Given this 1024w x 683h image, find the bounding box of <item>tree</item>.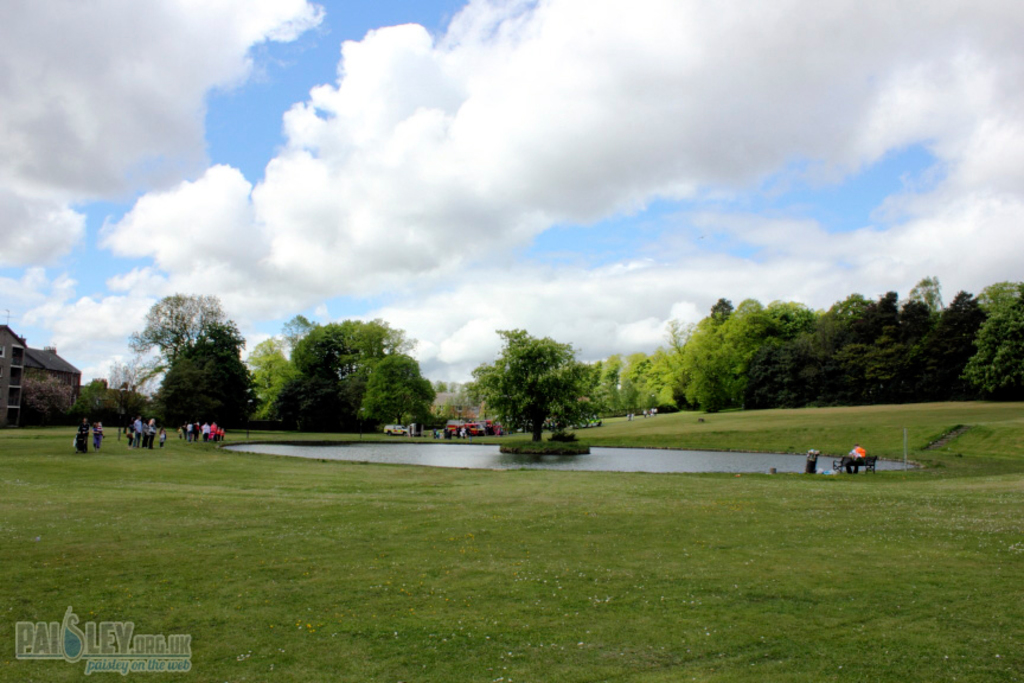
124, 286, 238, 403.
